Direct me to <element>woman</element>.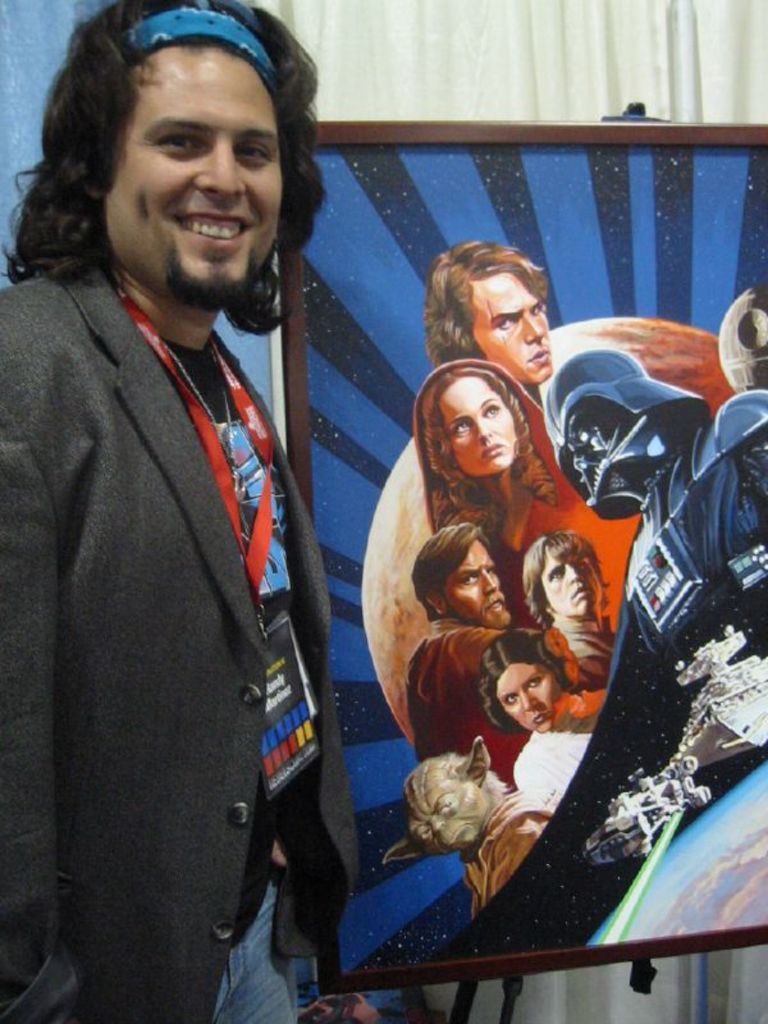
Direction: [479,631,609,819].
